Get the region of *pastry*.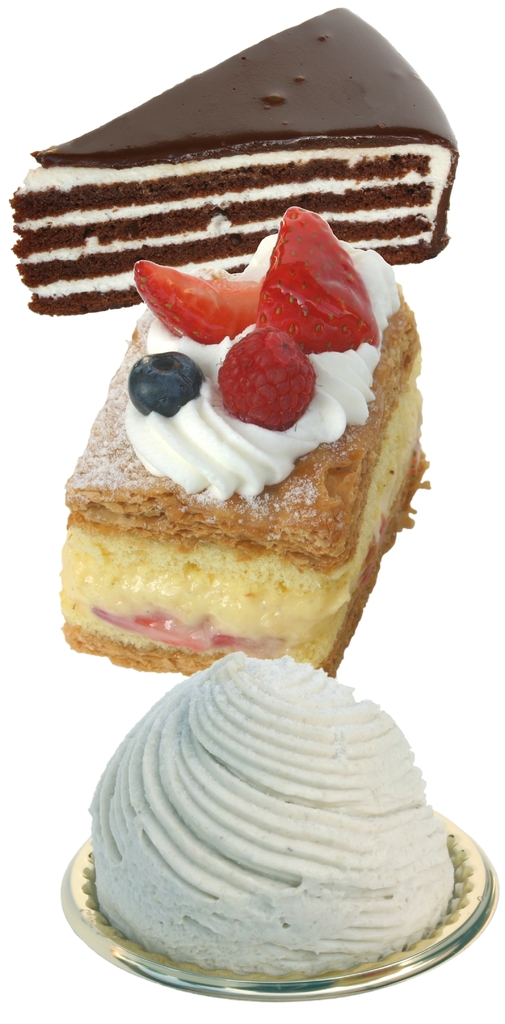
select_region(0, 0, 446, 314).
